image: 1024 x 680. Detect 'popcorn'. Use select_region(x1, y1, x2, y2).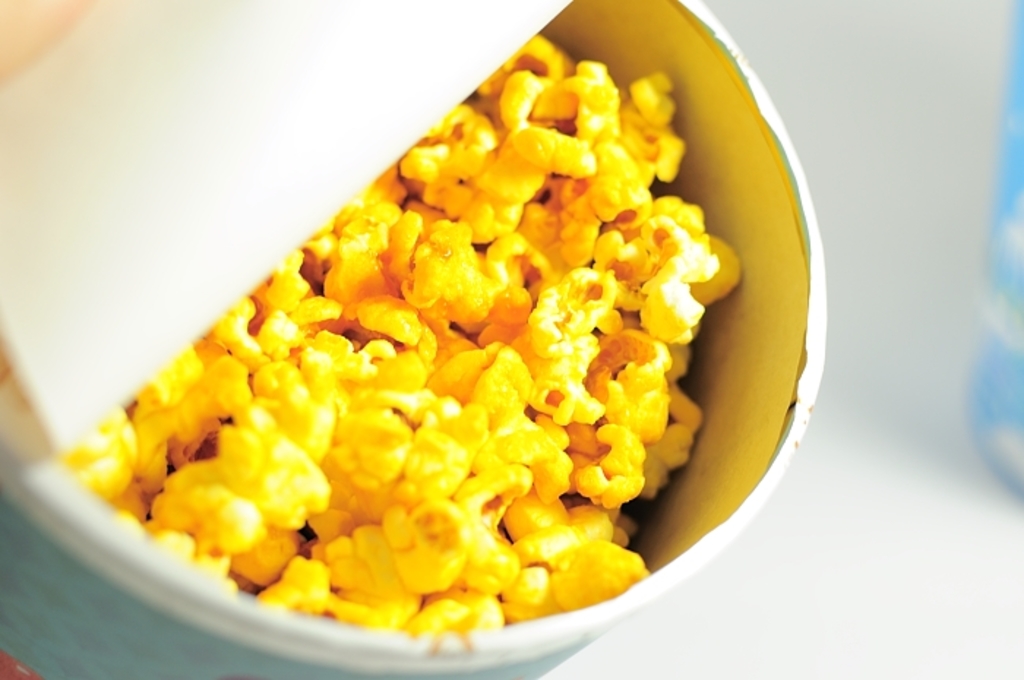
select_region(72, 26, 742, 629).
